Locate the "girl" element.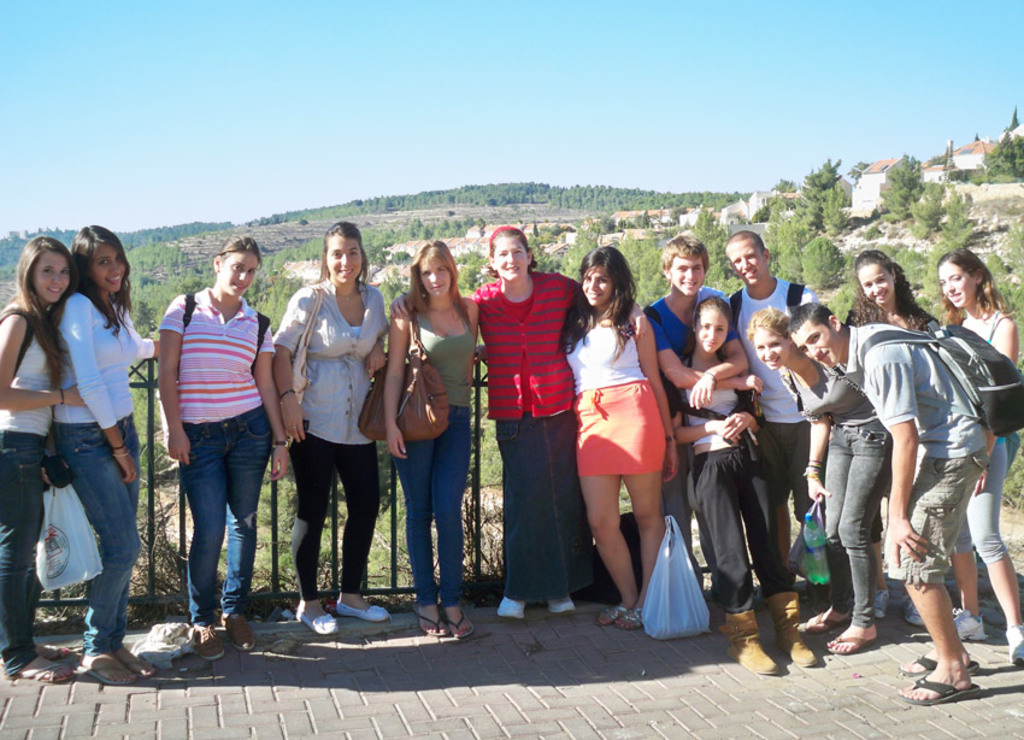
Element bbox: bbox(157, 234, 294, 663).
